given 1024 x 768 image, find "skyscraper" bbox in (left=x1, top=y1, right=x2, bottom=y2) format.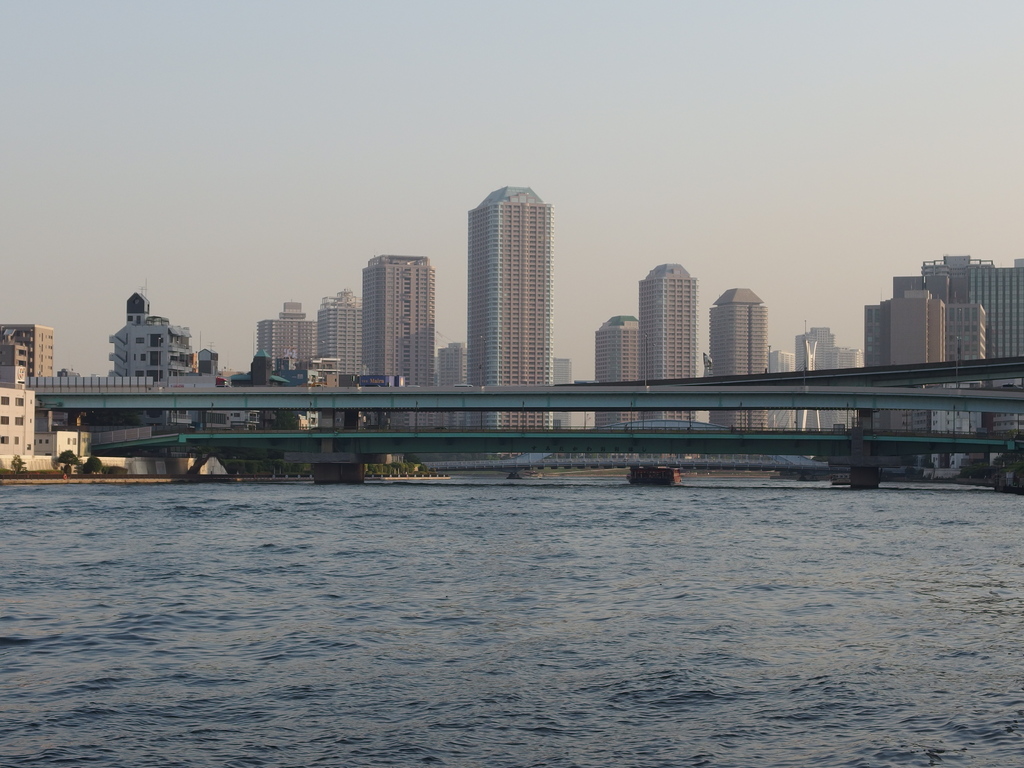
(left=710, top=280, right=778, bottom=431).
